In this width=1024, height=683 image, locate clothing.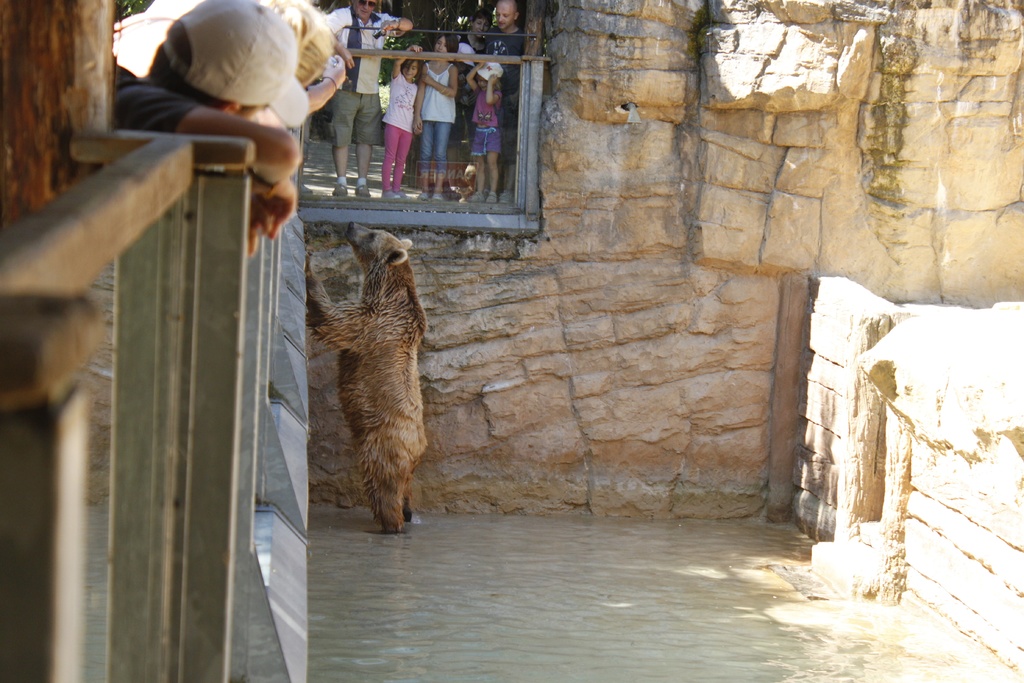
Bounding box: detection(449, 29, 492, 63).
